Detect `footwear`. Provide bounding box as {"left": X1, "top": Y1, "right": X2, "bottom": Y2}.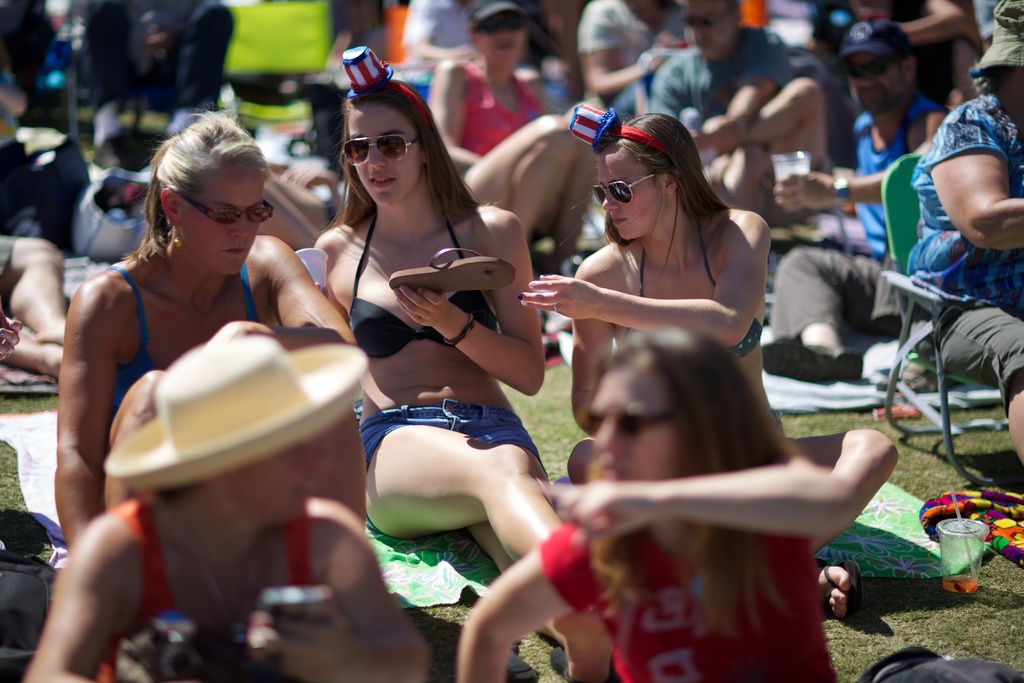
{"left": 762, "top": 340, "right": 840, "bottom": 383}.
